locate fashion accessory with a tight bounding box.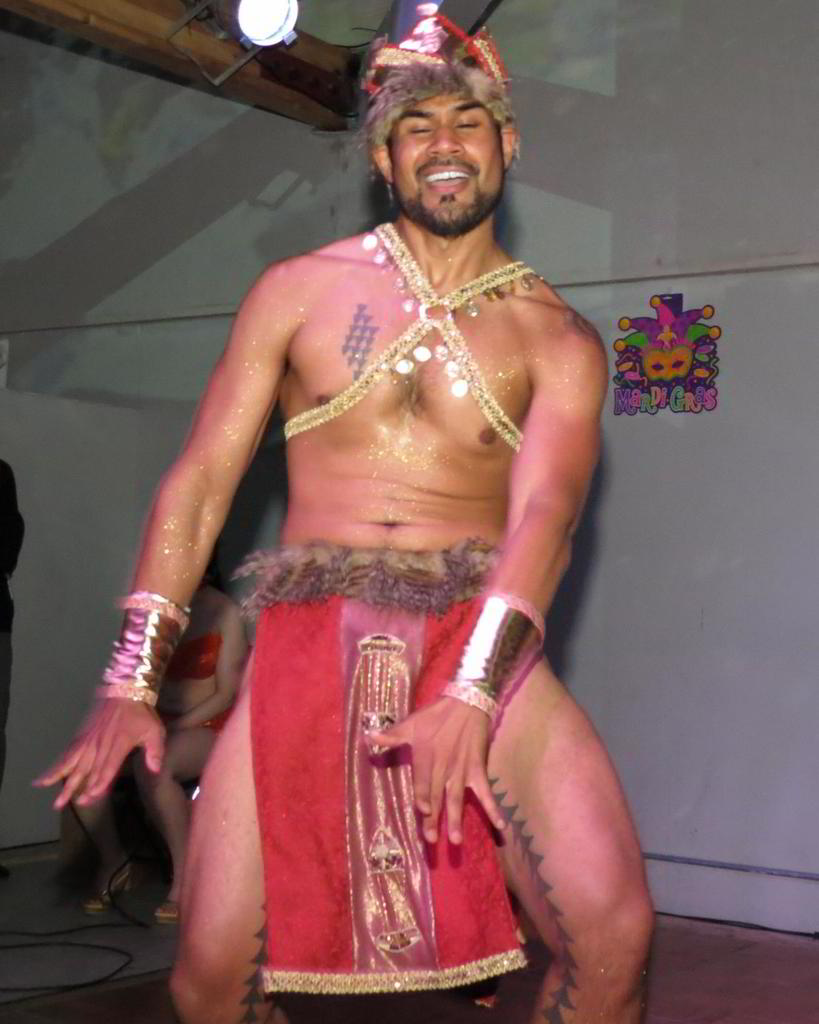
region(281, 221, 539, 445).
